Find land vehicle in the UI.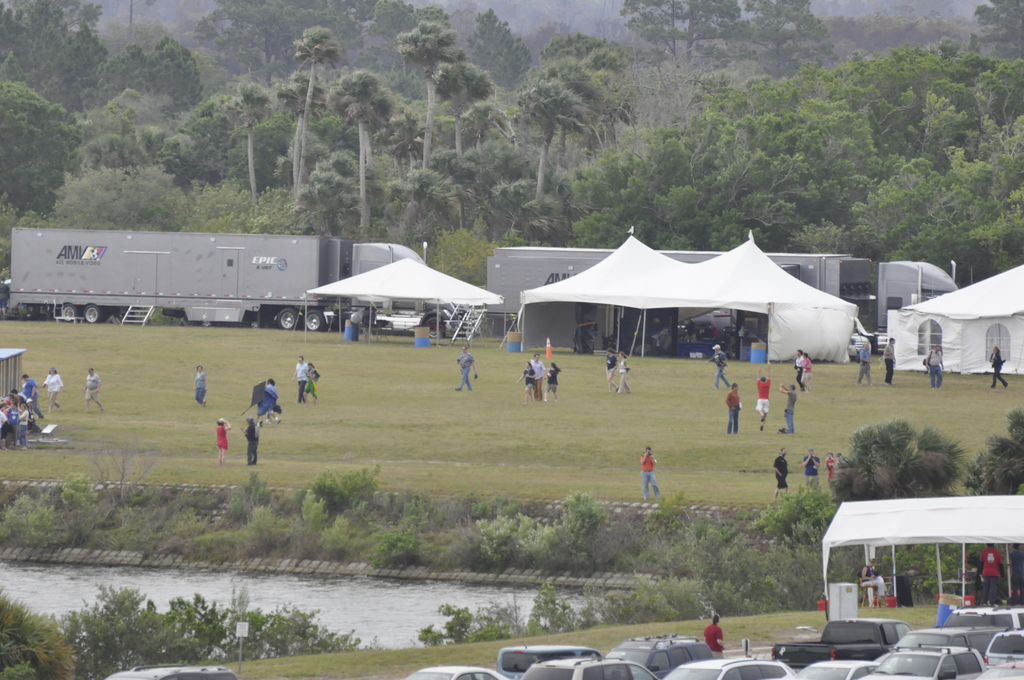
UI element at l=991, t=631, r=1023, b=654.
